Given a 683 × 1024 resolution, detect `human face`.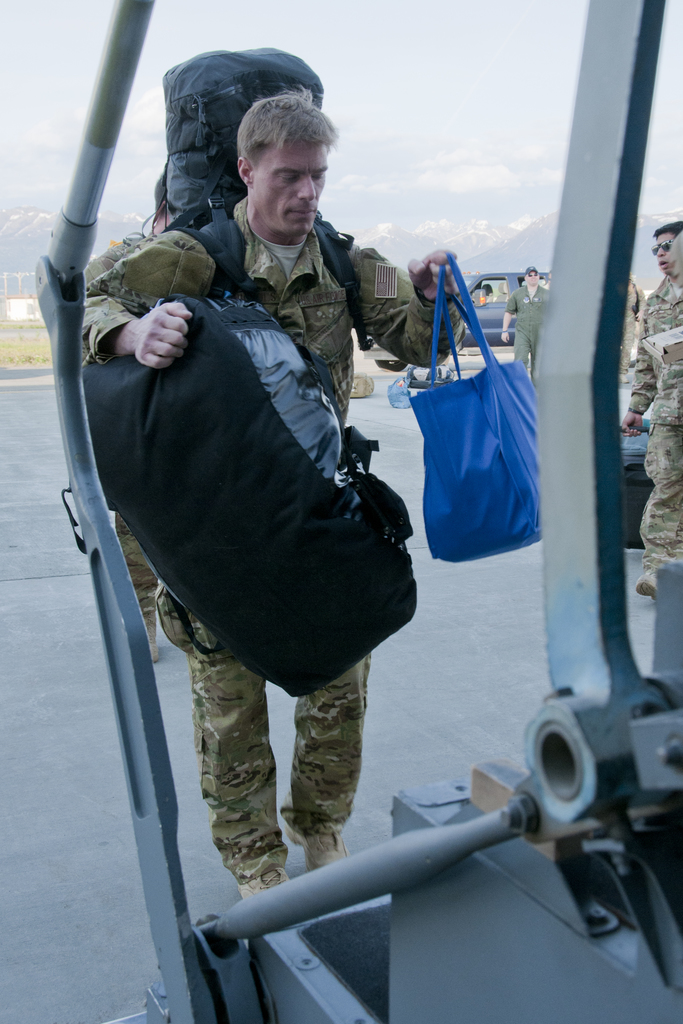
locate(251, 137, 325, 239).
